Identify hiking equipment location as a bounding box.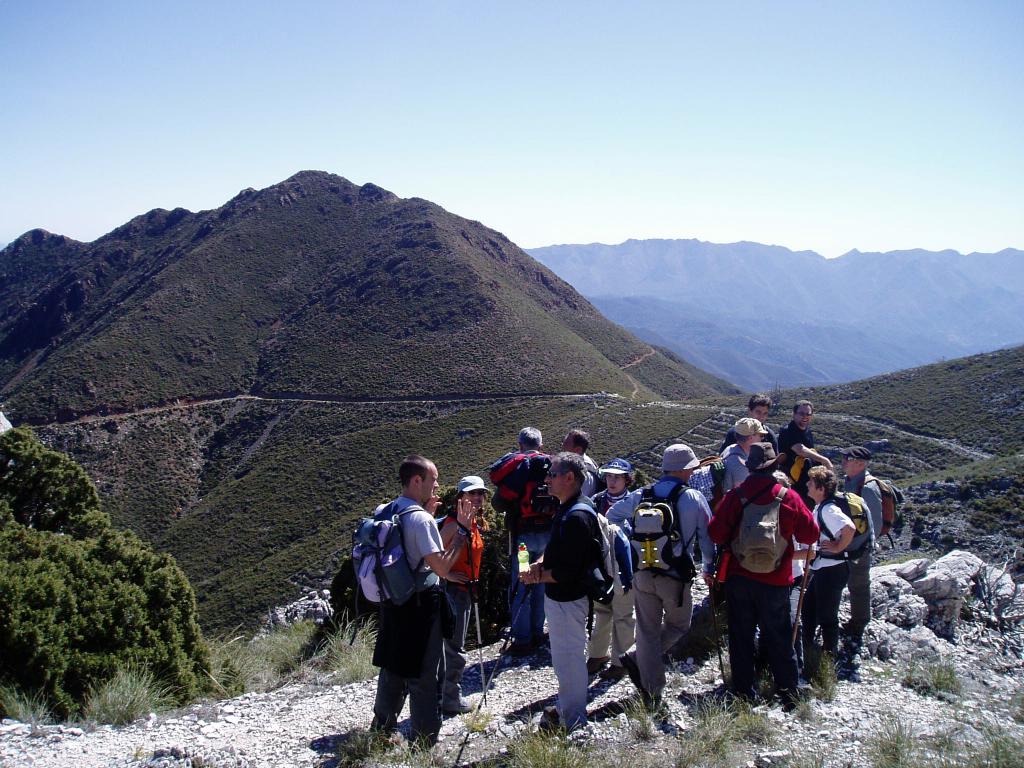
pyautogui.locateOnScreen(719, 482, 792, 575).
